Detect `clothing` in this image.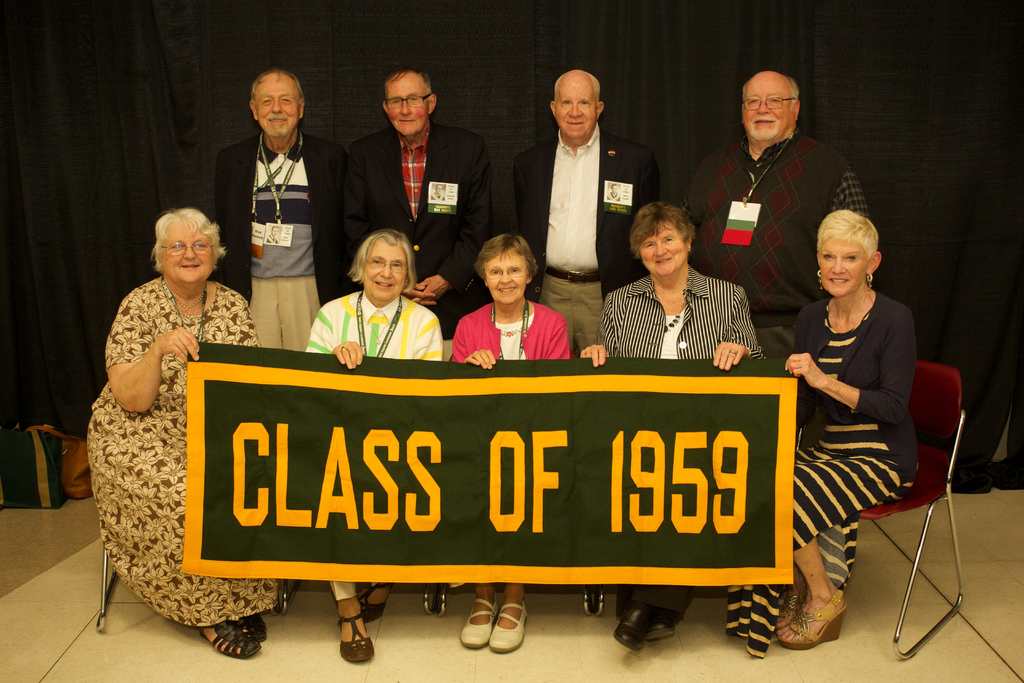
Detection: pyautogui.locateOnScreen(760, 320, 798, 359).
